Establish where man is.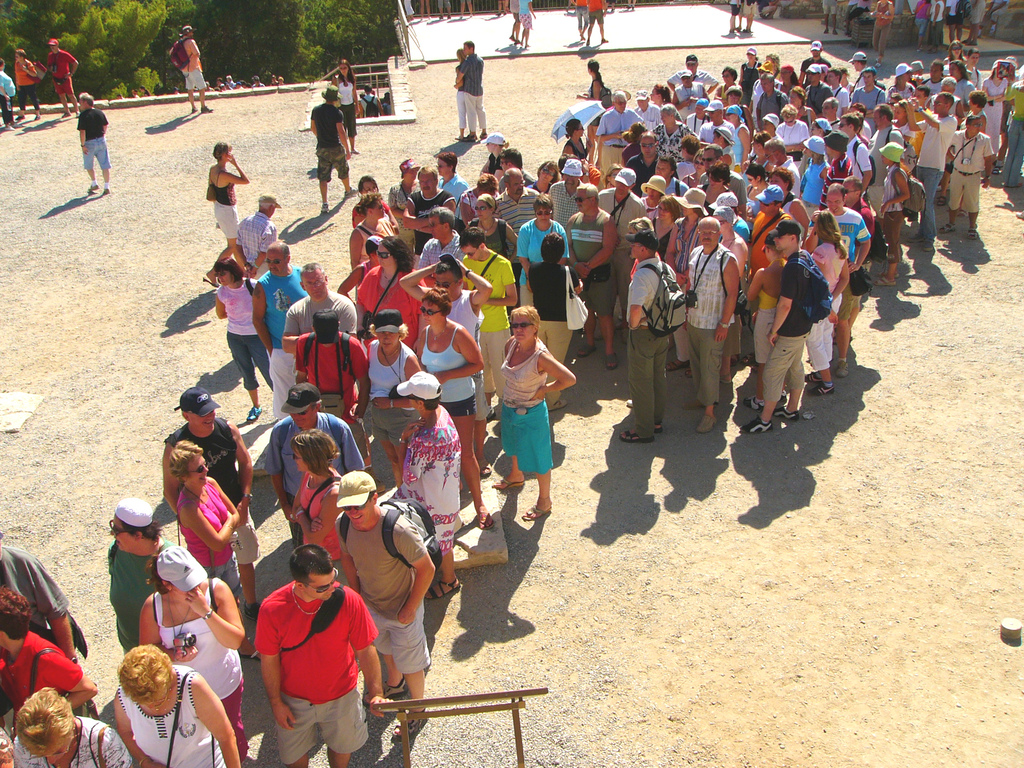
Established at locate(676, 73, 710, 106).
